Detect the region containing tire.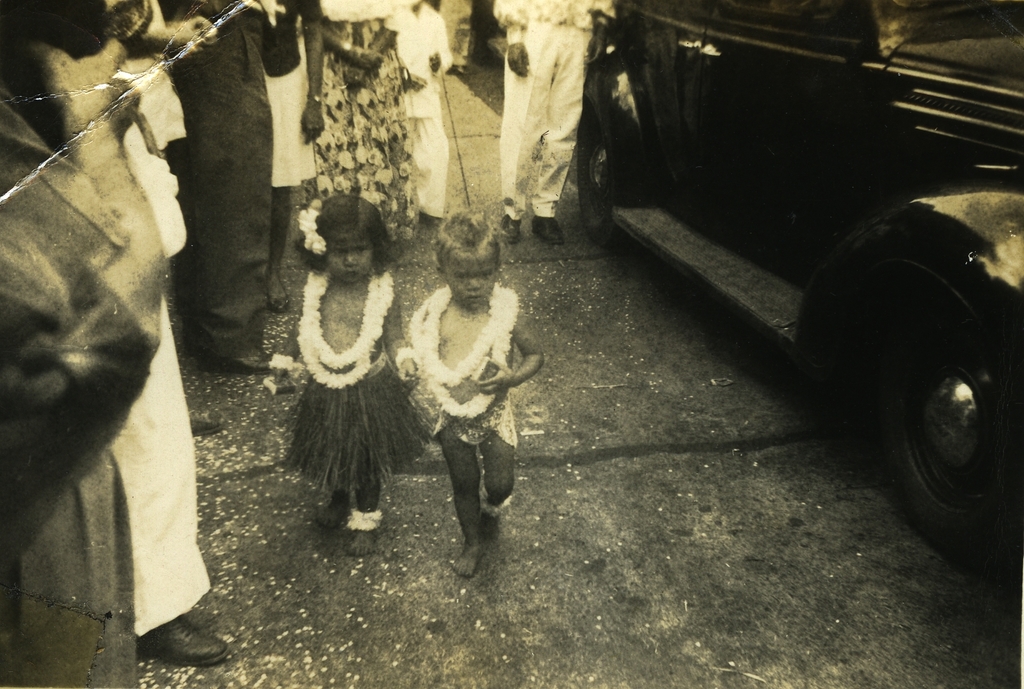
(x1=579, y1=101, x2=638, y2=247).
